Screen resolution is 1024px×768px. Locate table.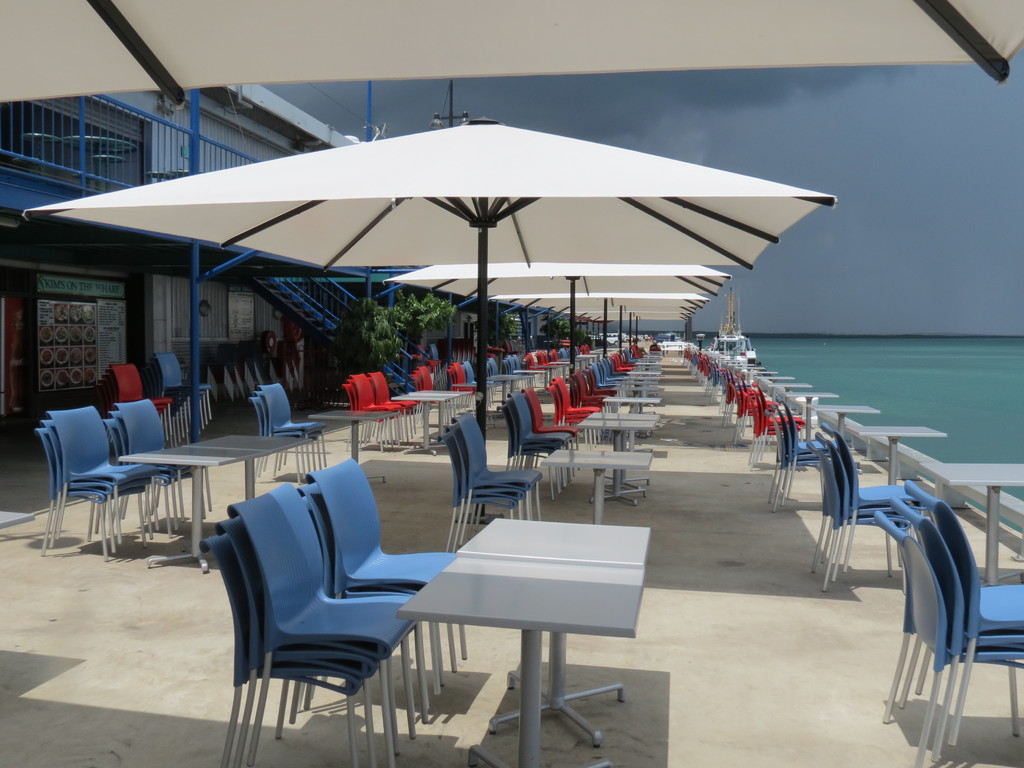
crop(534, 444, 654, 523).
